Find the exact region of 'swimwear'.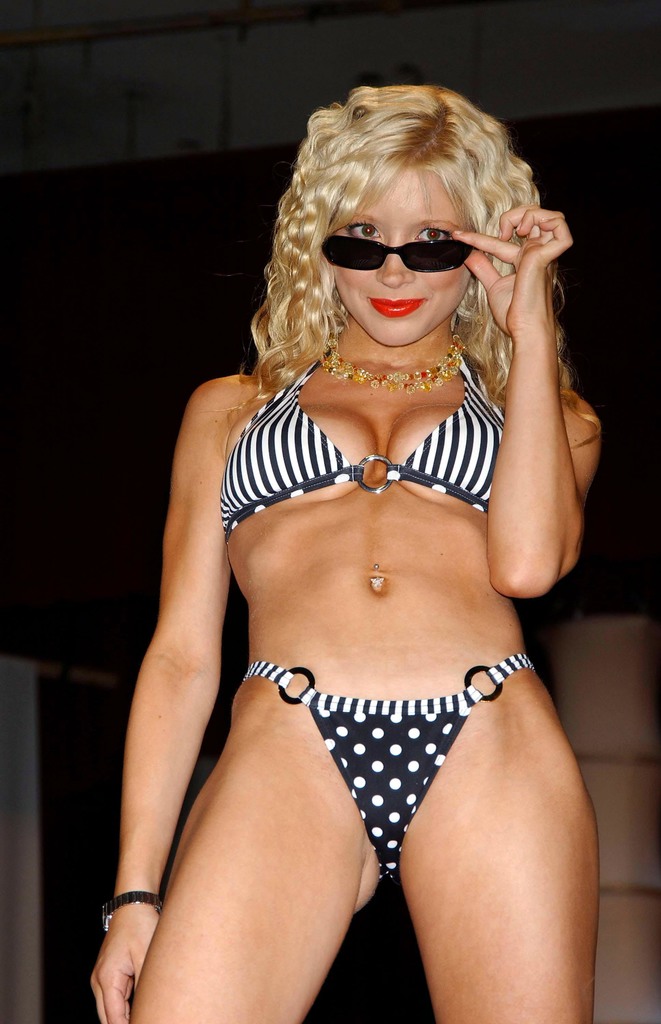
Exact region: [x1=223, y1=342, x2=508, y2=538].
